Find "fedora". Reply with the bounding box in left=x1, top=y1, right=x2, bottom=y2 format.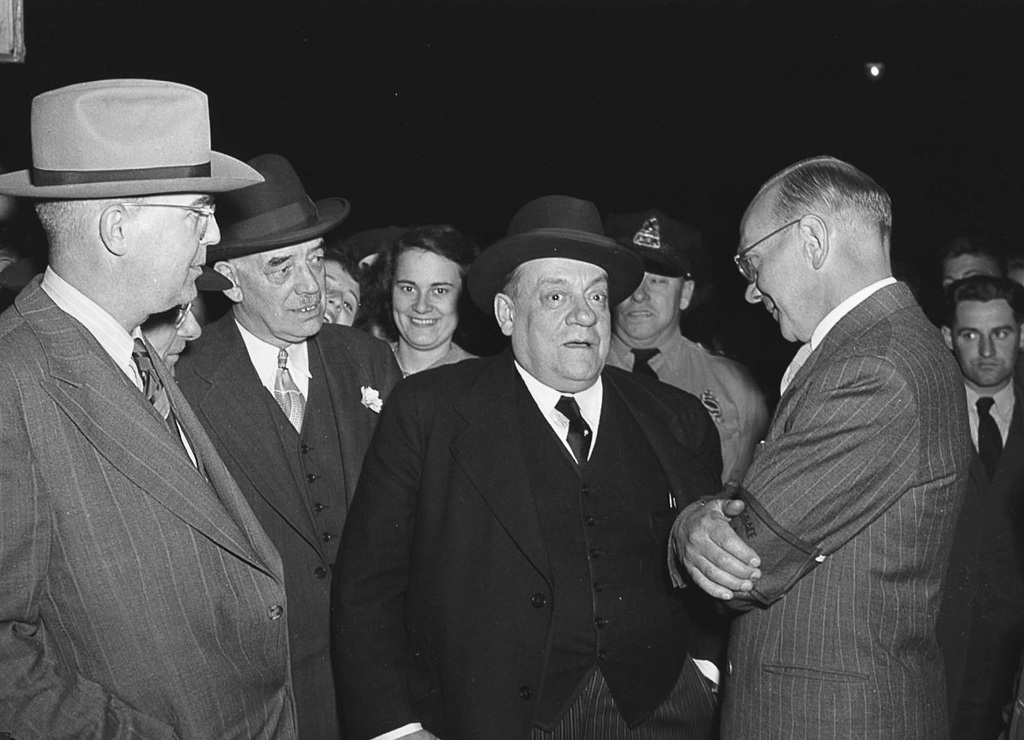
left=203, top=149, right=350, bottom=261.
